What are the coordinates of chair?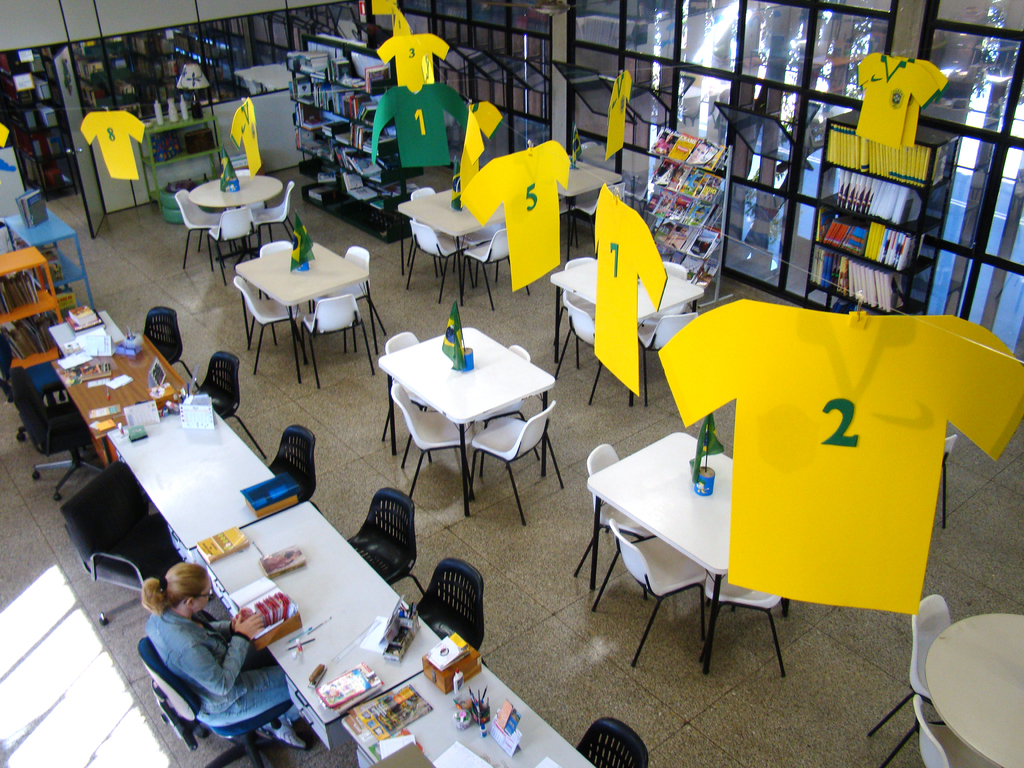
crop(257, 240, 316, 338).
